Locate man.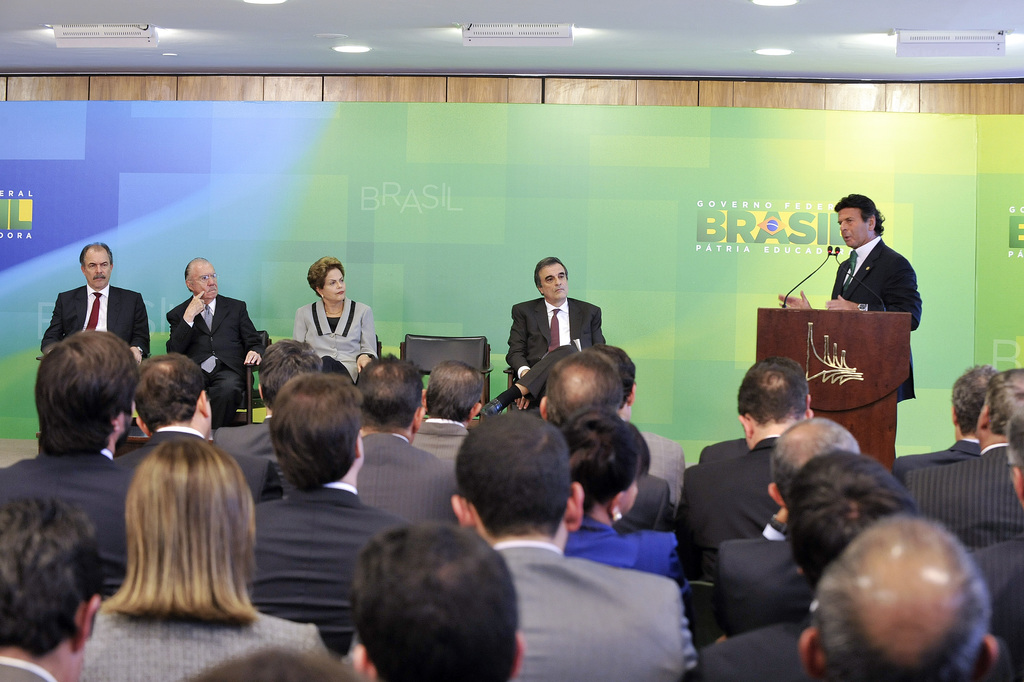
Bounding box: (x1=895, y1=364, x2=999, y2=483).
